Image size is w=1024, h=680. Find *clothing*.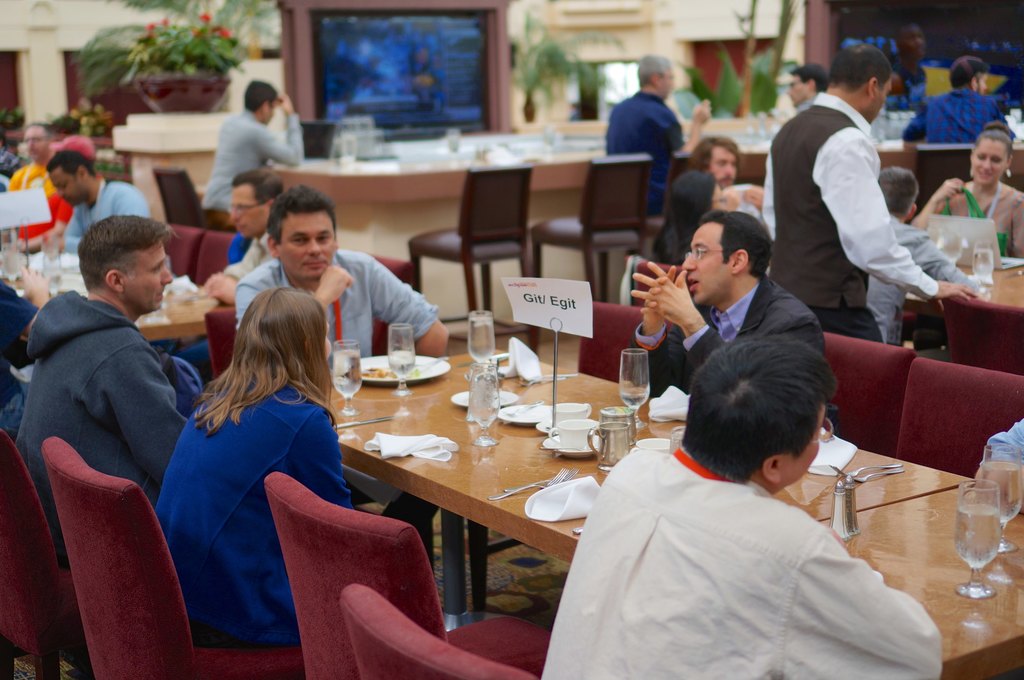
box=[63, 170, 141, 255].
